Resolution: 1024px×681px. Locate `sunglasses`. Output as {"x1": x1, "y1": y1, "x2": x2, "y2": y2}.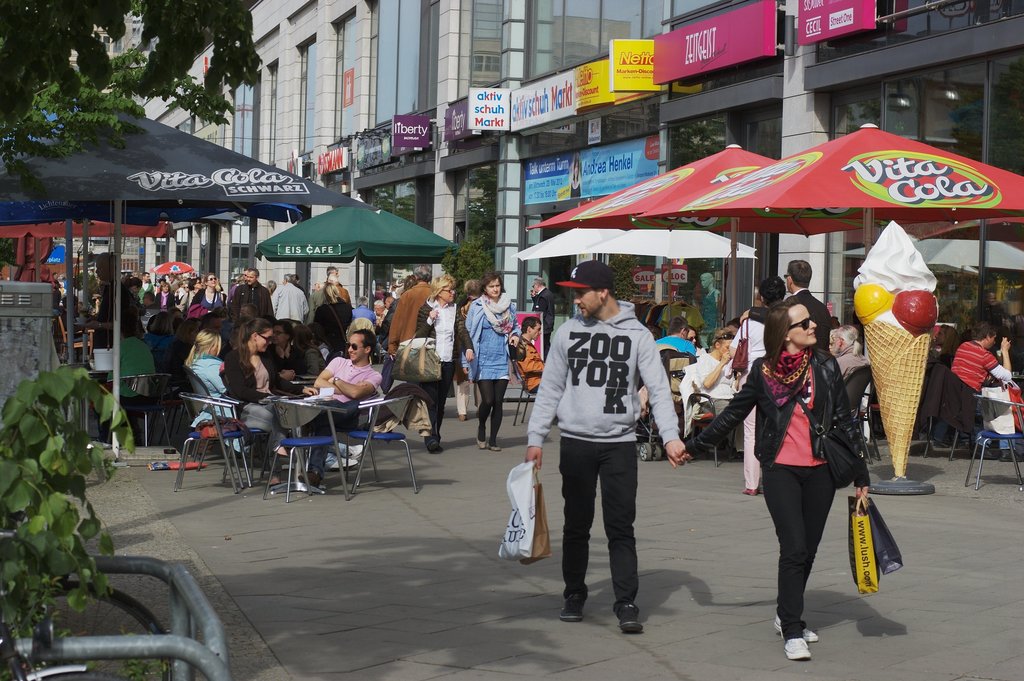
{"x1": 787, "y1": 313, "x2": 815, "y2": 331}.
